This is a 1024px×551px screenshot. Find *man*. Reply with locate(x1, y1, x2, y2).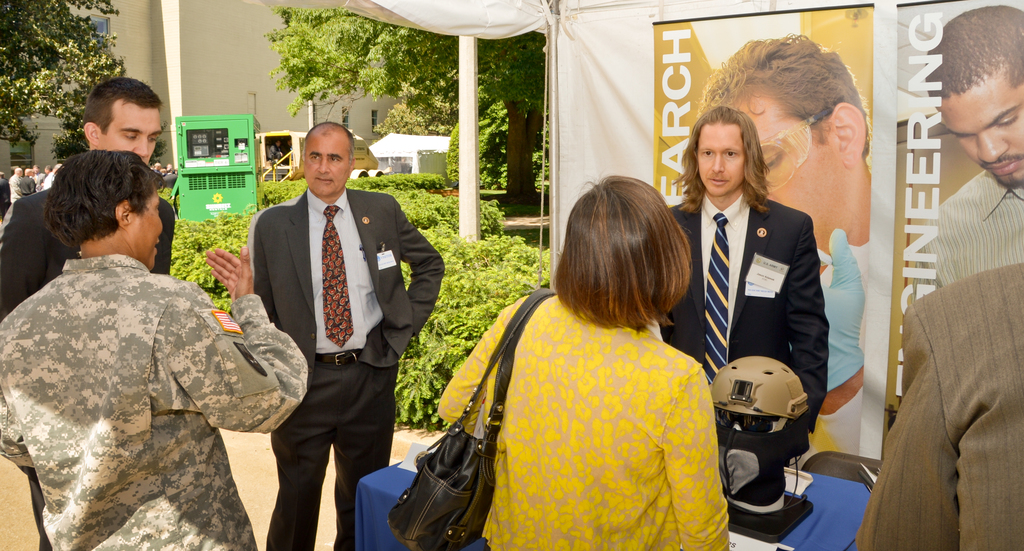
locate(654, 105, 833, 471).
